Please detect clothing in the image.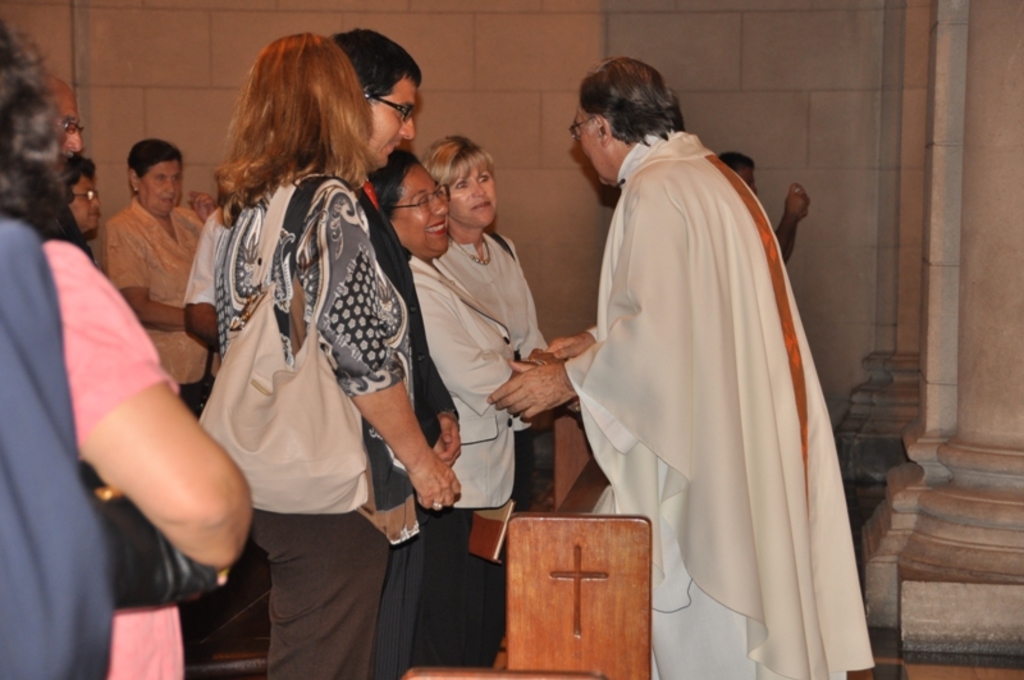
[212, 166, 399, 679].
